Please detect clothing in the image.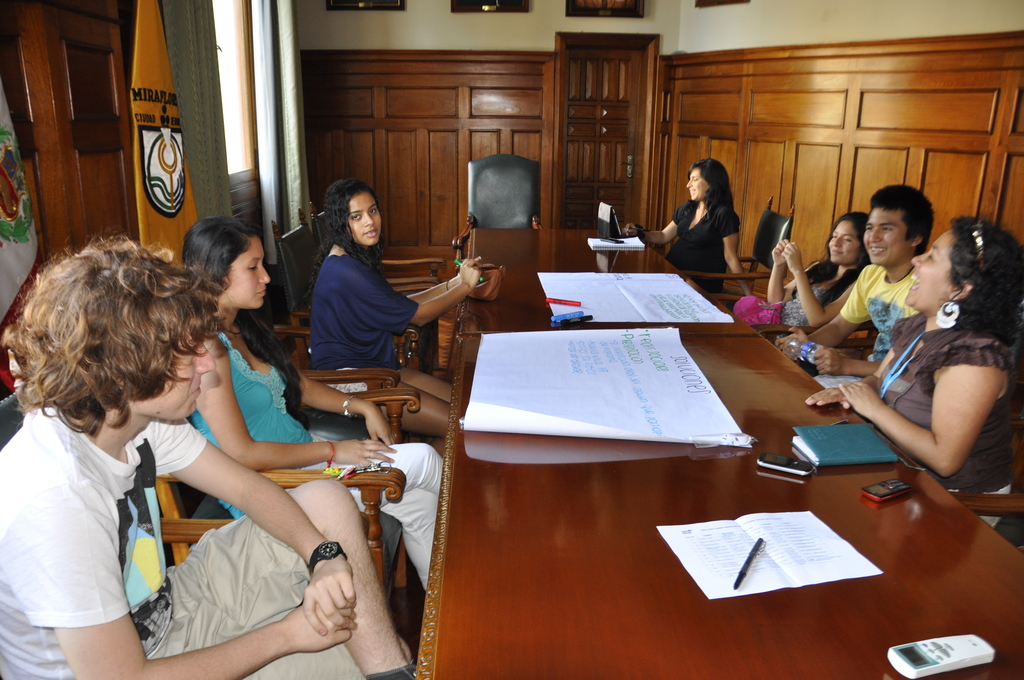
(left=668, top=197, right=745, bottom=298).
